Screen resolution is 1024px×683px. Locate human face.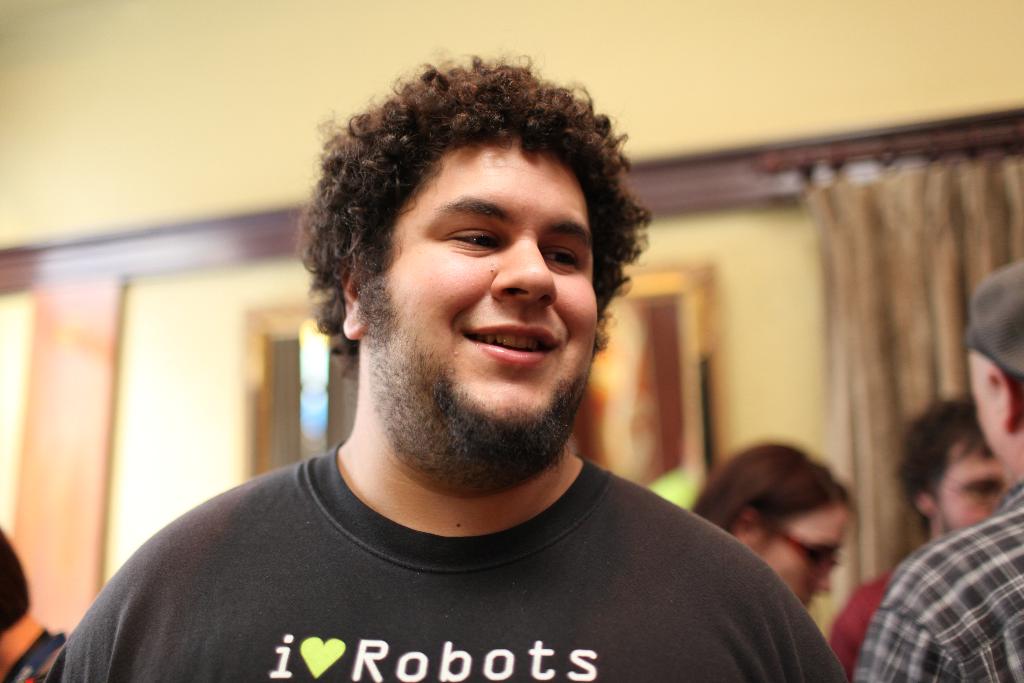
761, 511, 850, 604.
